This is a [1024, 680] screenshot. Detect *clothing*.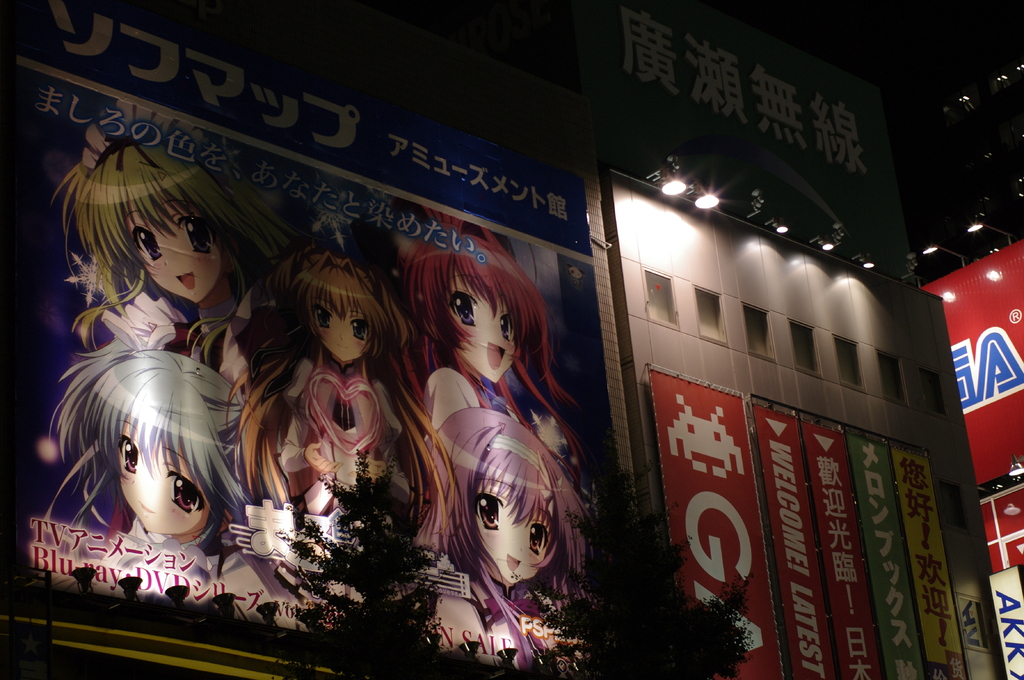
select_region(276, 351, 411, 544).
